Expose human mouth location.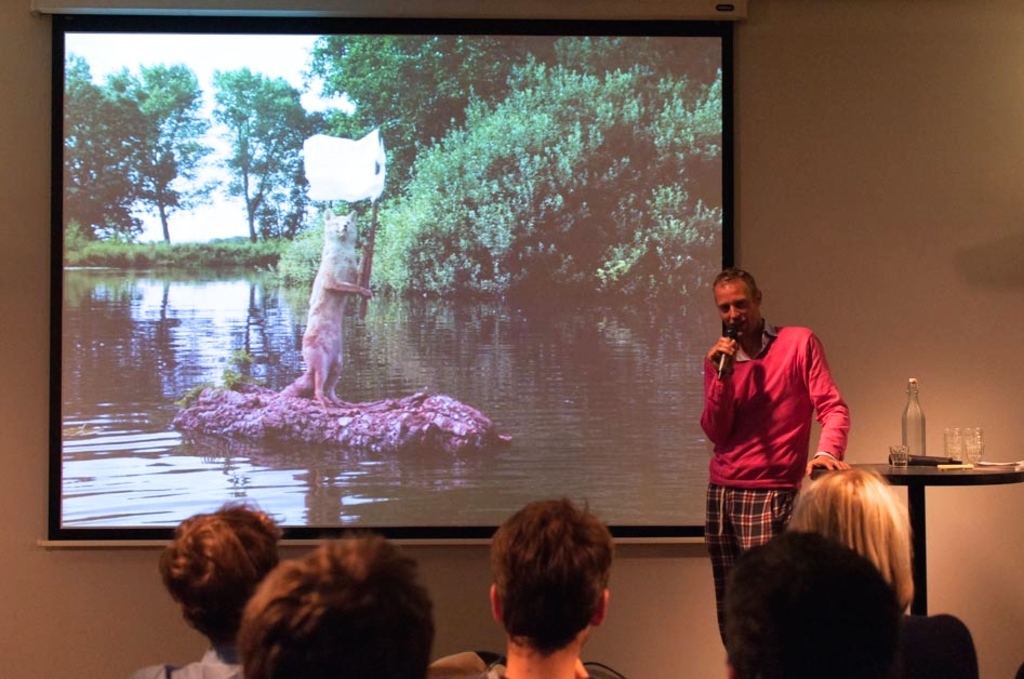
Exposed at l=733, t=319, r=745, b=325.
